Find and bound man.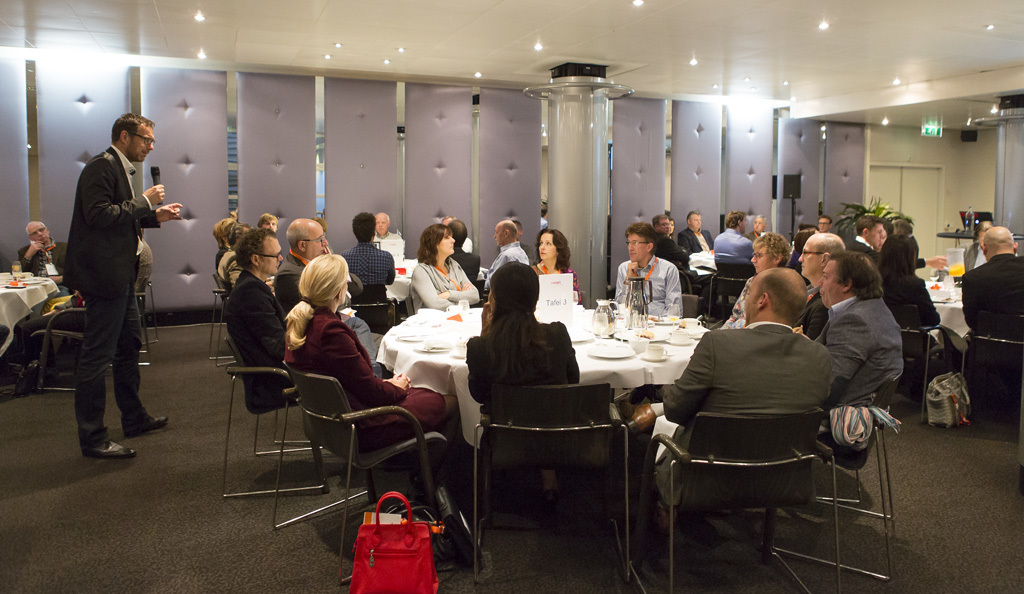
Bound: l=50, t=89, r=167, b=461.
